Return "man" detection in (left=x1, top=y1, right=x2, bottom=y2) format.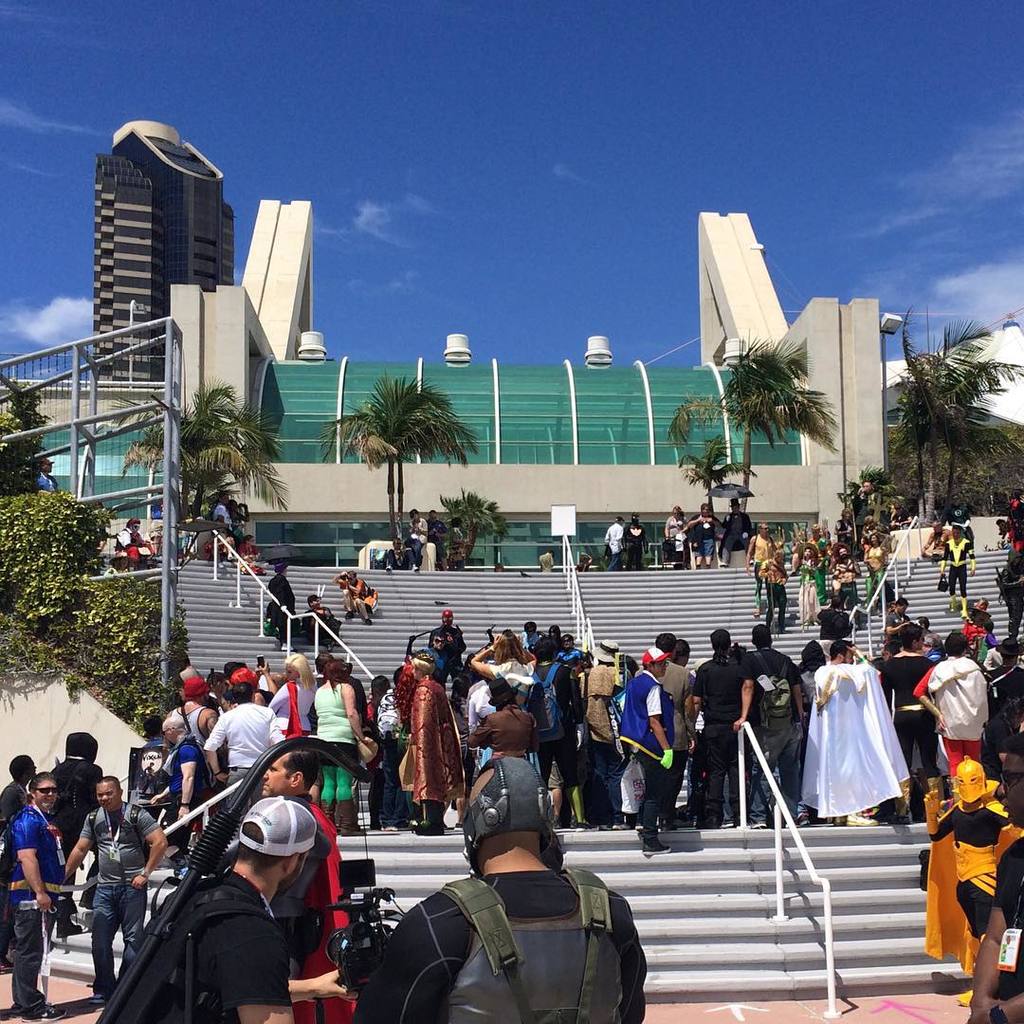
(left=201, top=678, right=283, bottom=792).
